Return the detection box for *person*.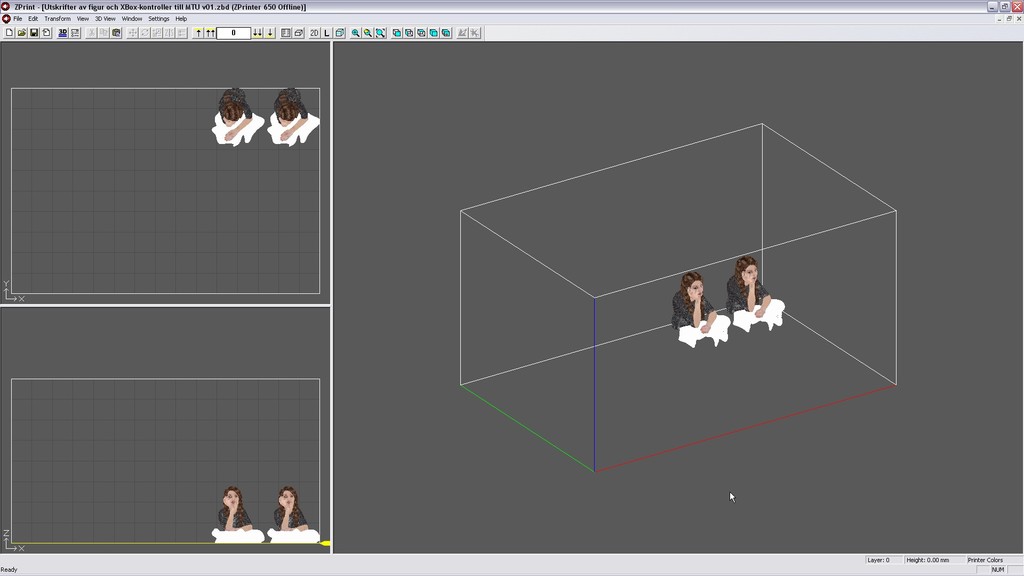
bbox=(214, 92, 265, 148).
